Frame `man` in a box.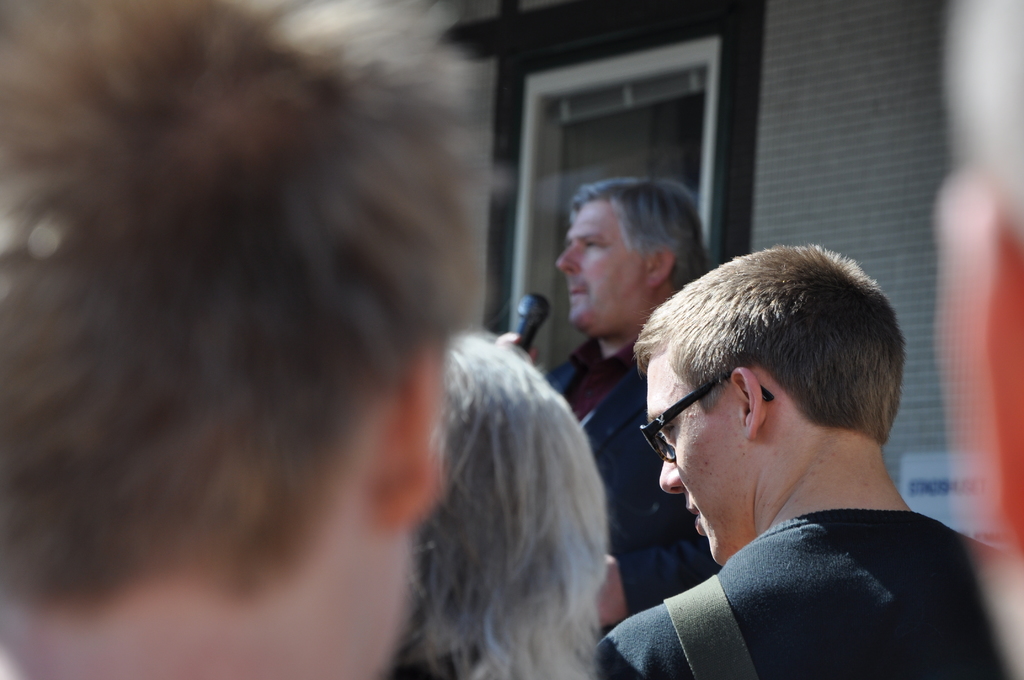
[499,179,724,640].
